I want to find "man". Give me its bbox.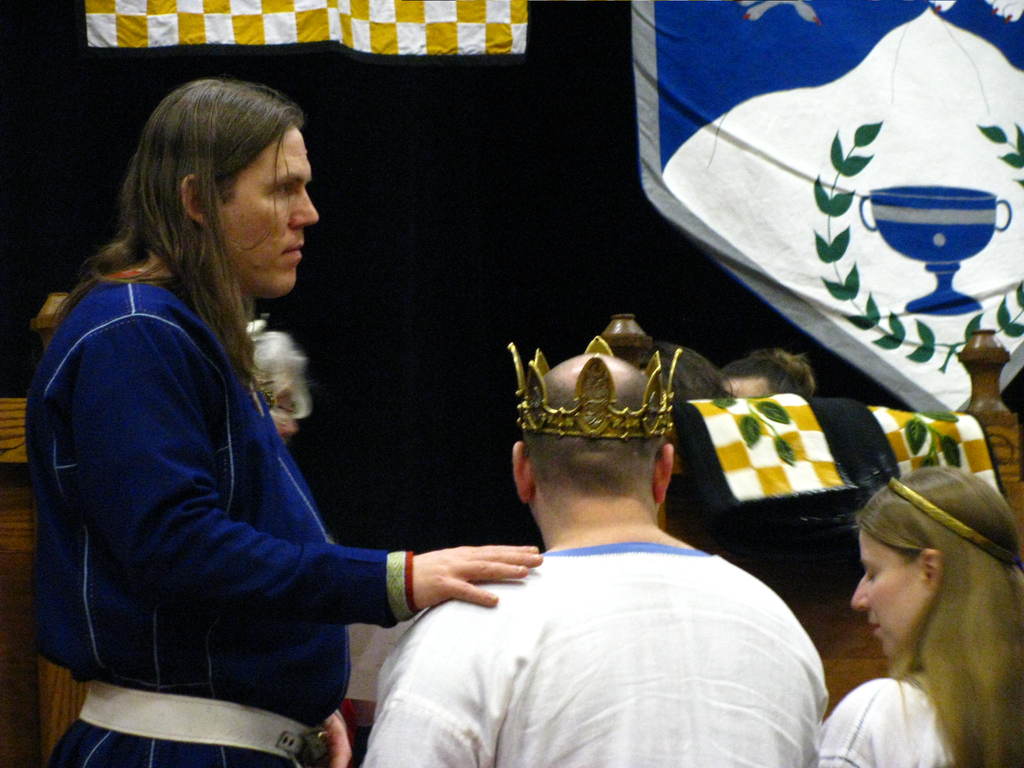
bbox(354, 333, 822, 767).
